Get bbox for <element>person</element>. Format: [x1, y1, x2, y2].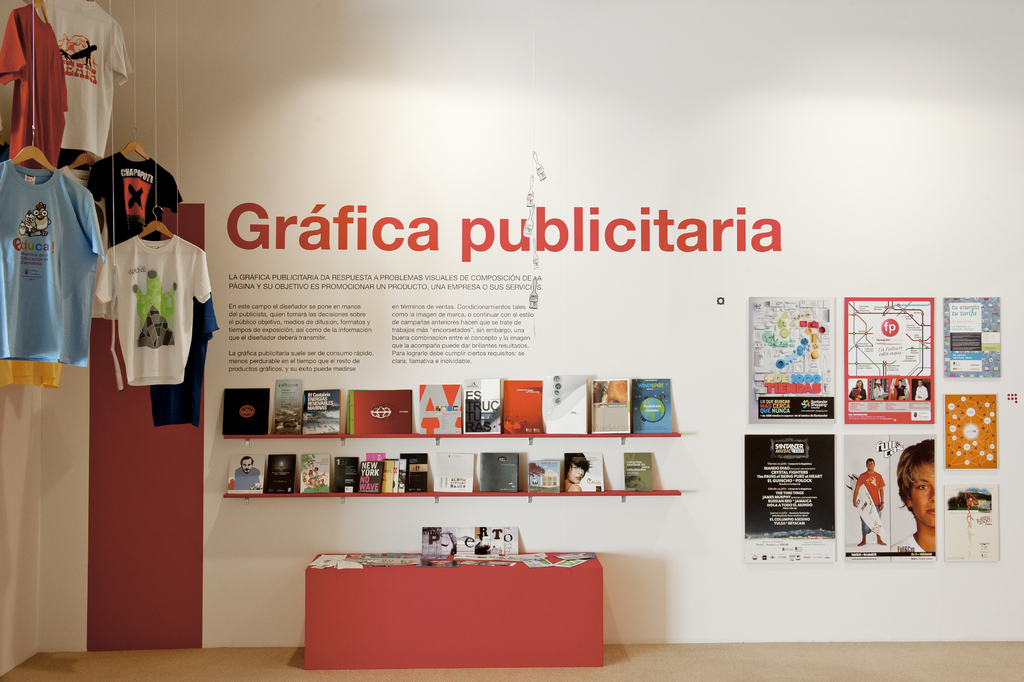
[901, 441, 938, 554].
